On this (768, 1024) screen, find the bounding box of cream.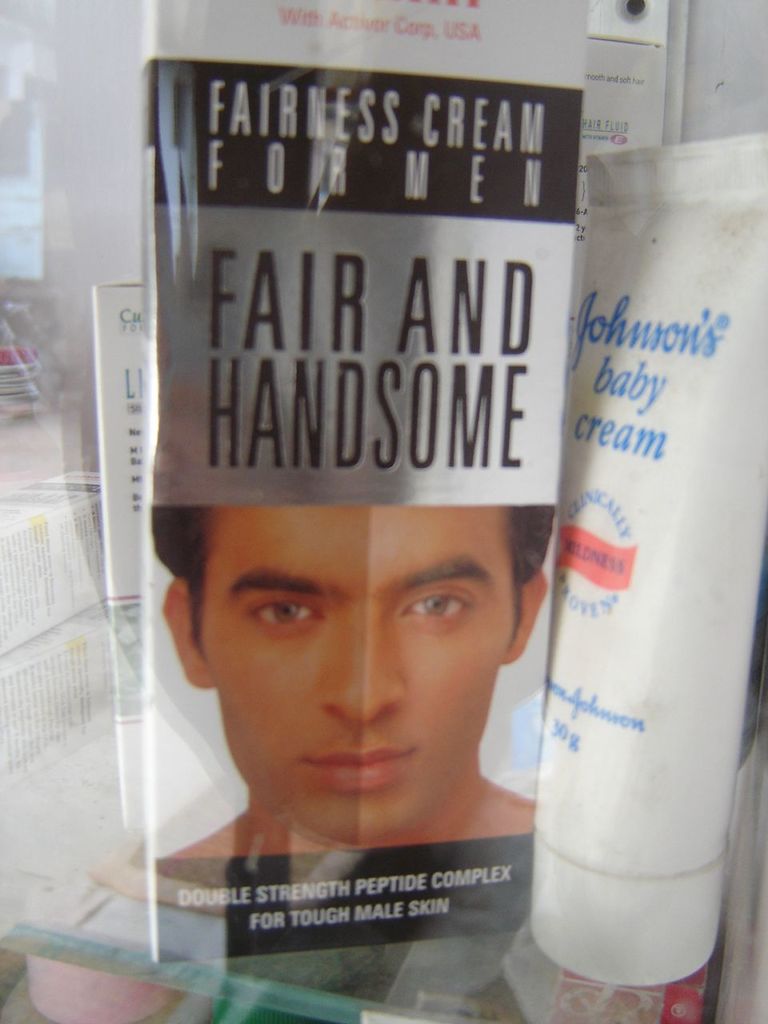
Bounding box: 522 123 767 993.
